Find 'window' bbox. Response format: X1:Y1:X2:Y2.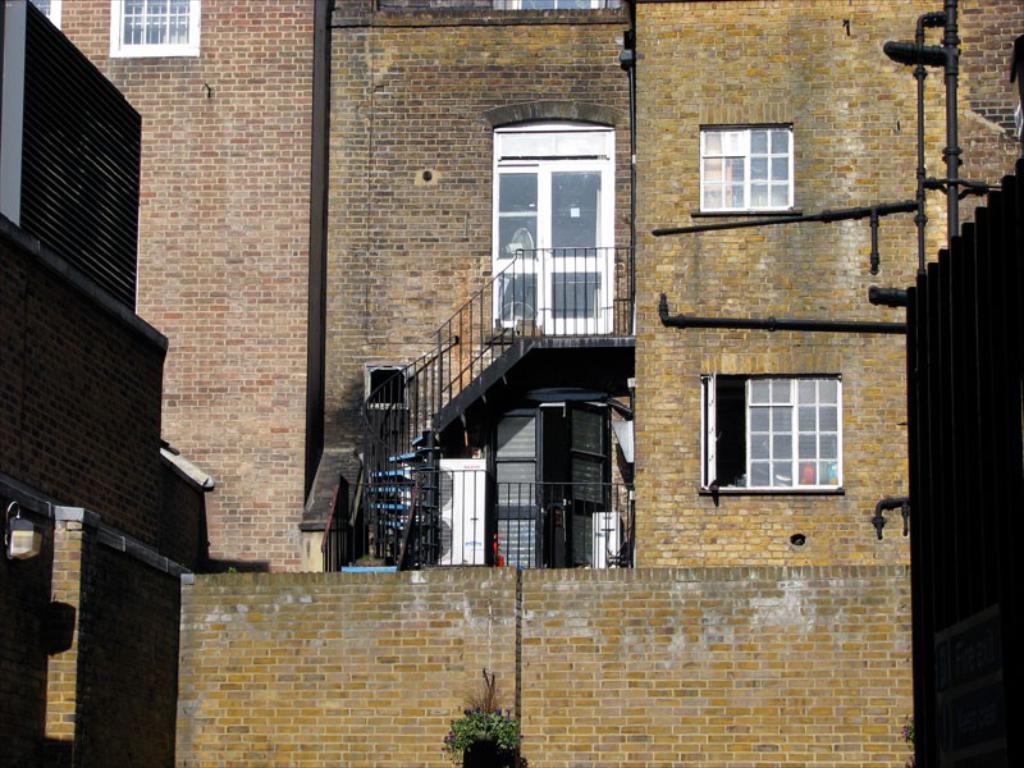
493:115:611:344.
